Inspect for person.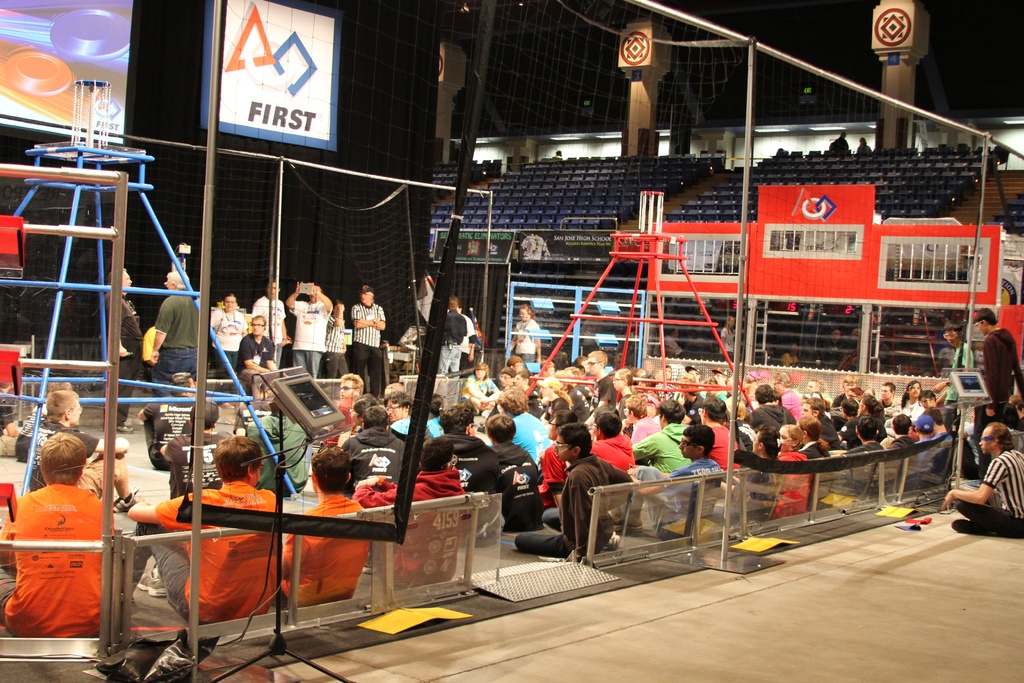
Inspection: (x1=976, y1=309, x2=1023, y2=478).
